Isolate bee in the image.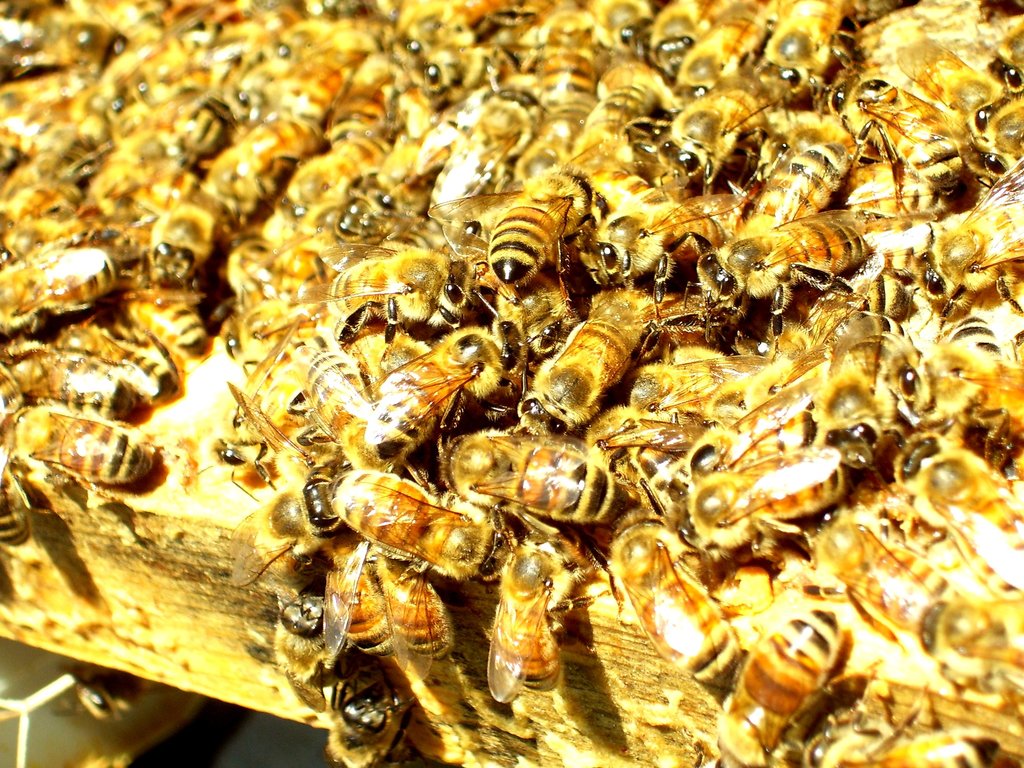
Isolated region: <bbox>66, 305, 184, 399</bbox>.
